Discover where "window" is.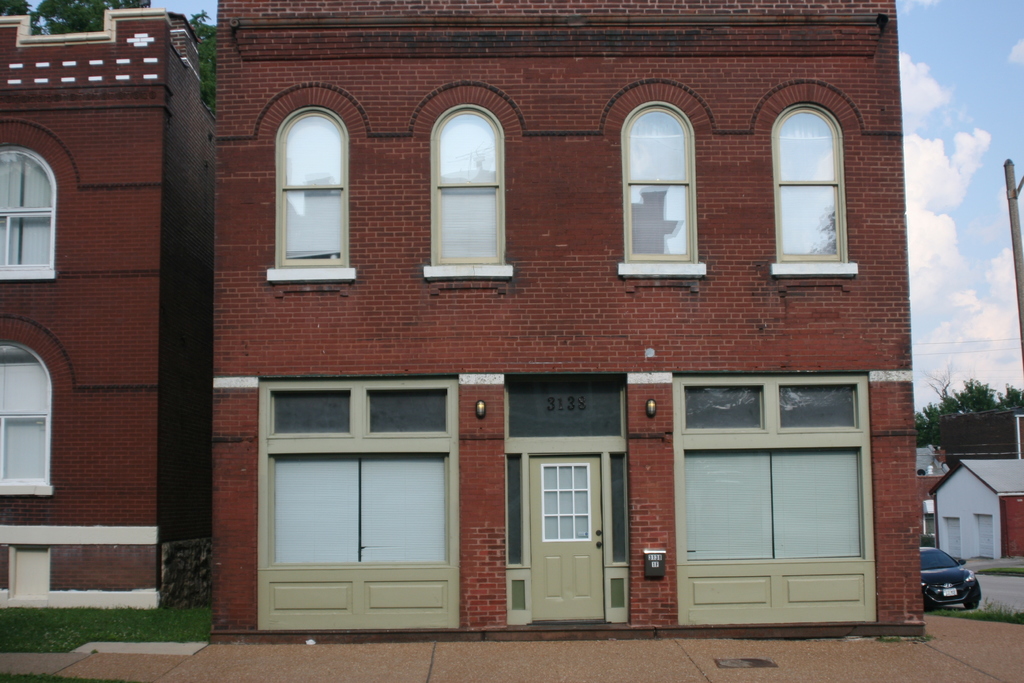
Discovered at <region>366, 392, 447, 433</region>.
